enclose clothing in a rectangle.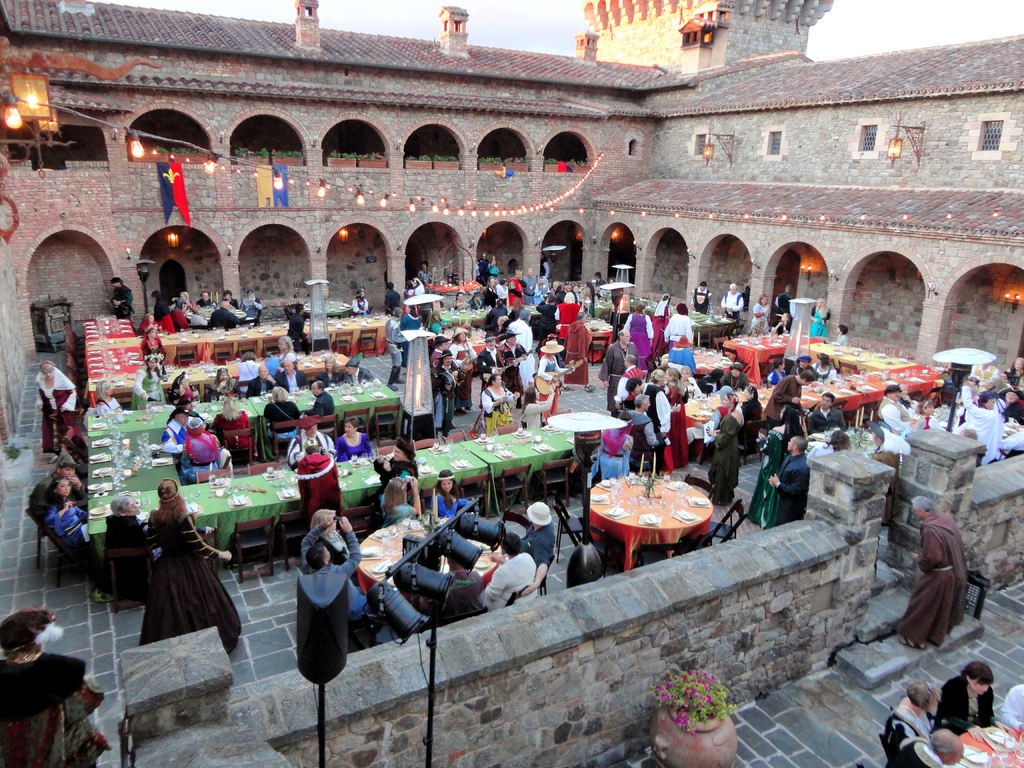
pyautogui.locateOnScreen(294, 447, 352, 521).
